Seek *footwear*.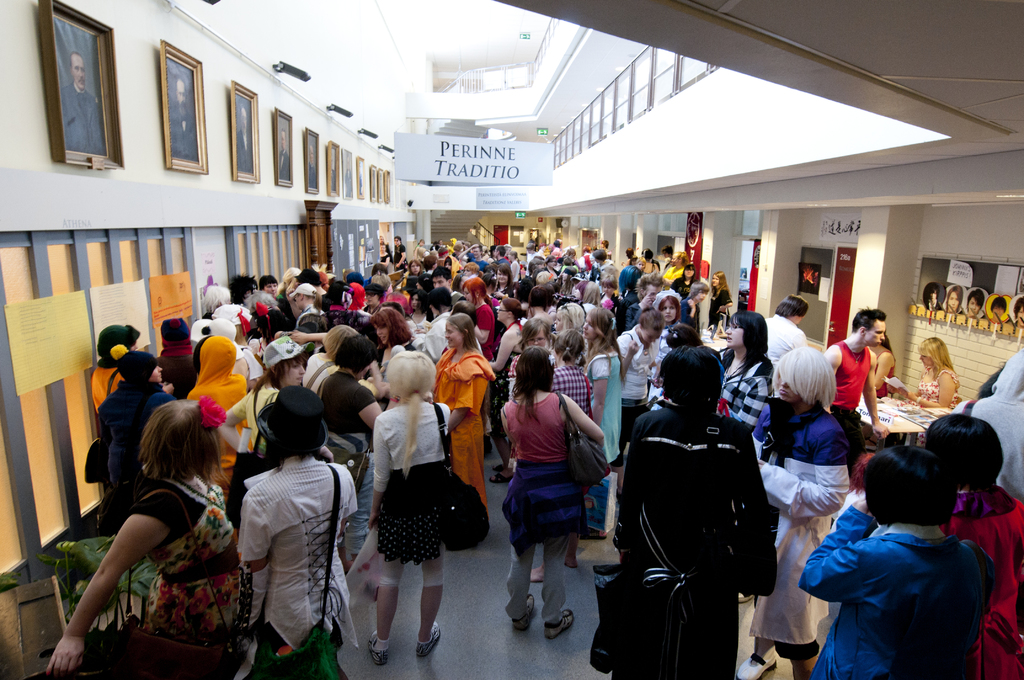
box(511, 594, 535, 633).
